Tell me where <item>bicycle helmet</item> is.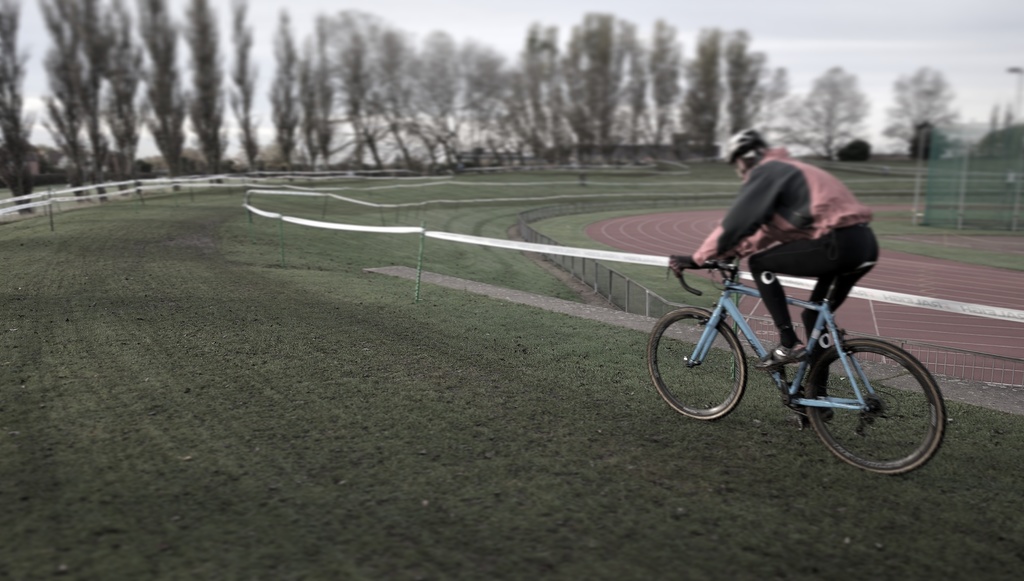
<item>bicycle helmet</item> is at (723, 127, 763, 163).
